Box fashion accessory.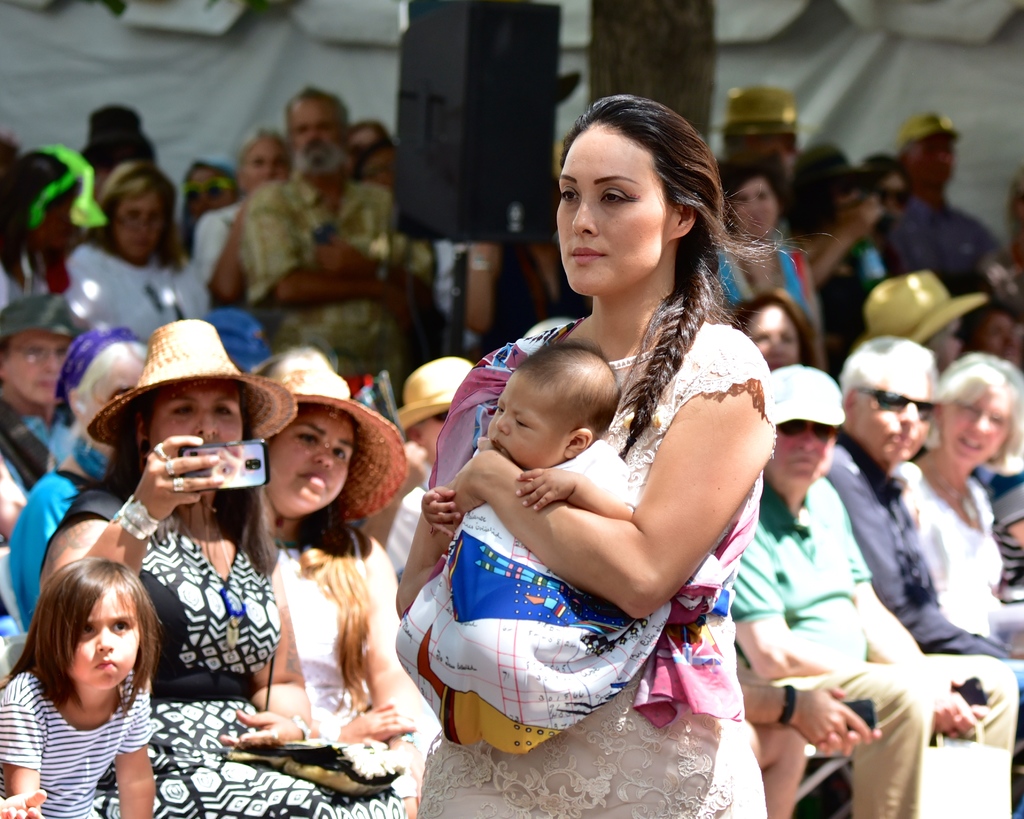
398,733,419,747.
